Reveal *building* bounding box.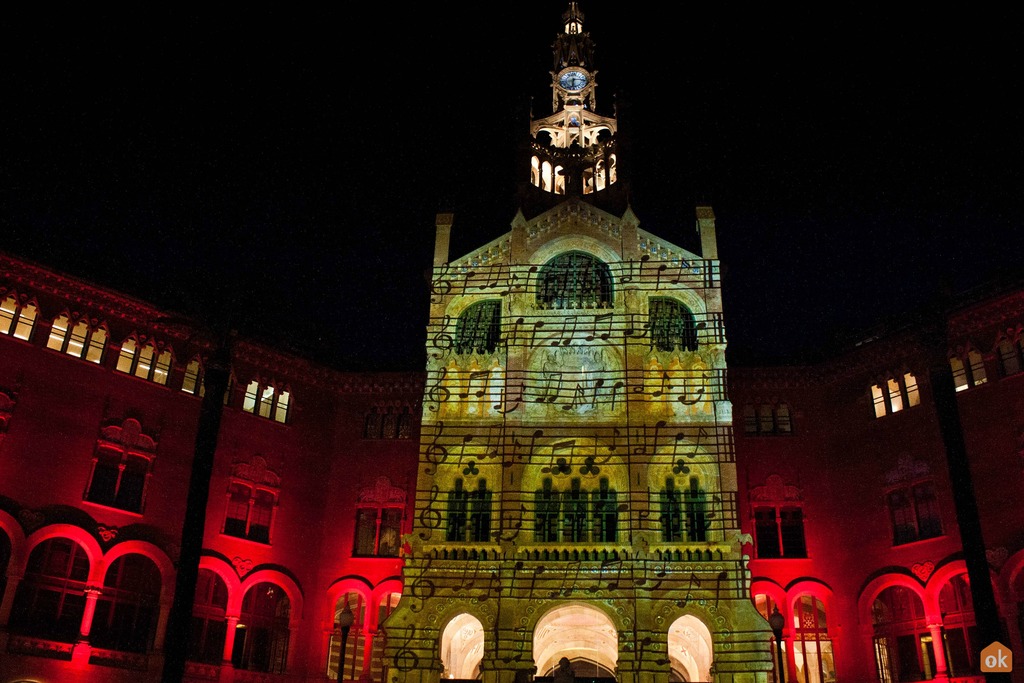
Revealed: {"x1": 0, "y1": 245, "x2": 1023, "y2": 680}.
